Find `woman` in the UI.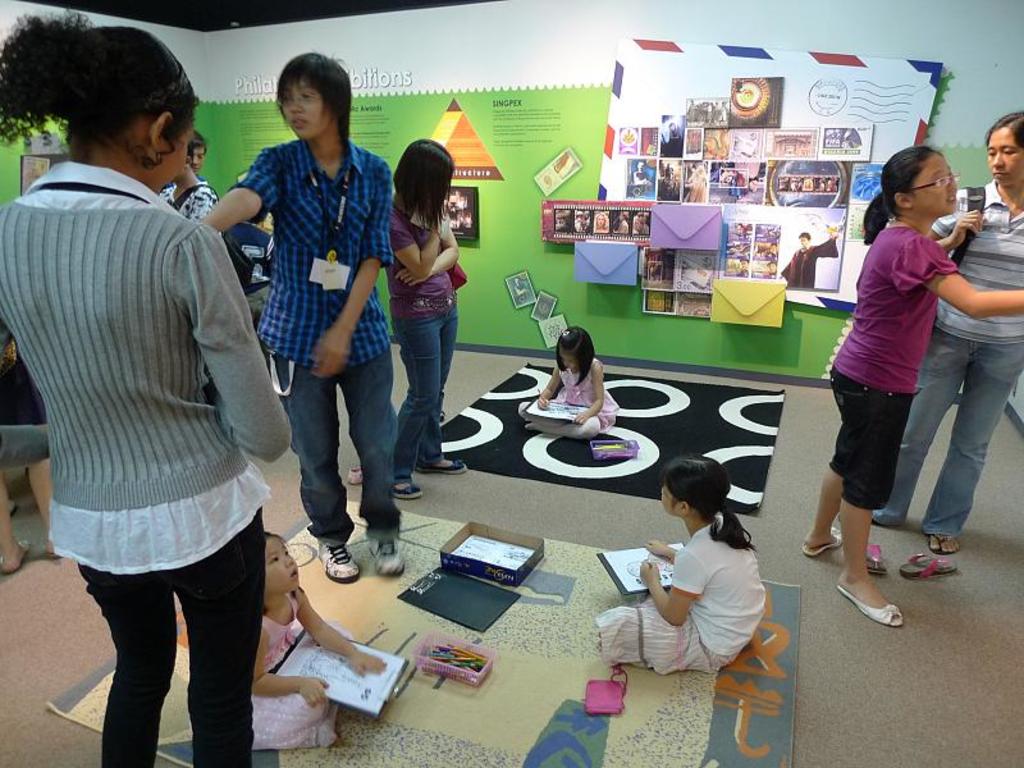
UI element at locate(385, 133, 466, 504).
